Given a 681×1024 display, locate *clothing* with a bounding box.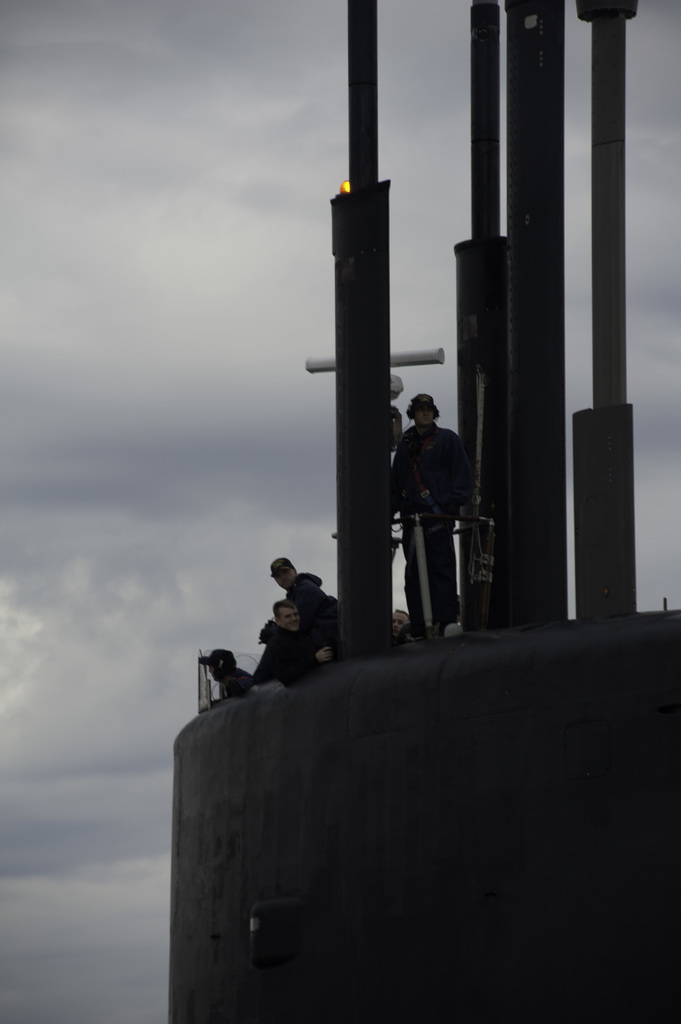
Located: 394 425 502 645.
